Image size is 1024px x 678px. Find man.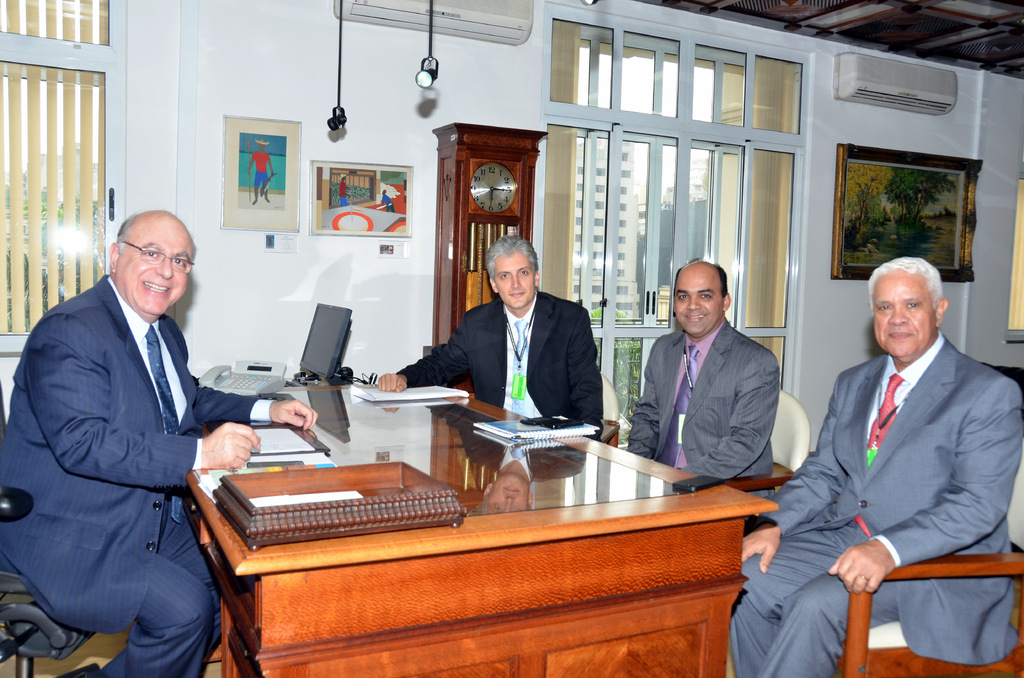
x1=765, y1=228, x2=1012, y2=658.
